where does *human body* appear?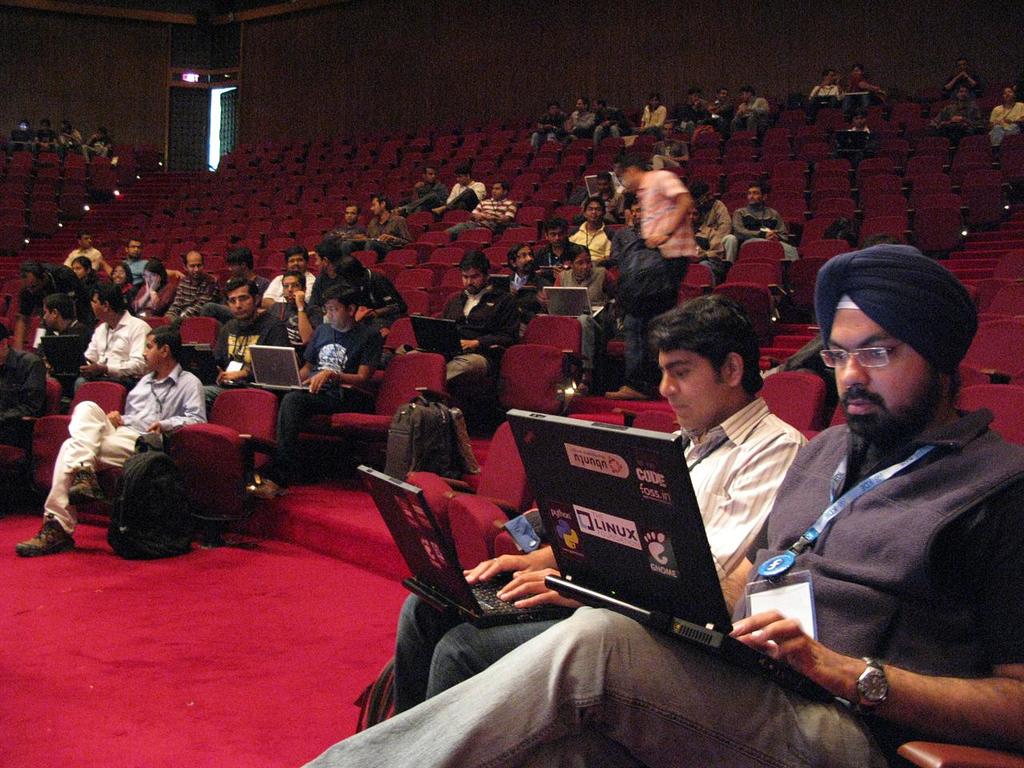
Appears at [x1=811, y1=83, x2=843, y2=103].
